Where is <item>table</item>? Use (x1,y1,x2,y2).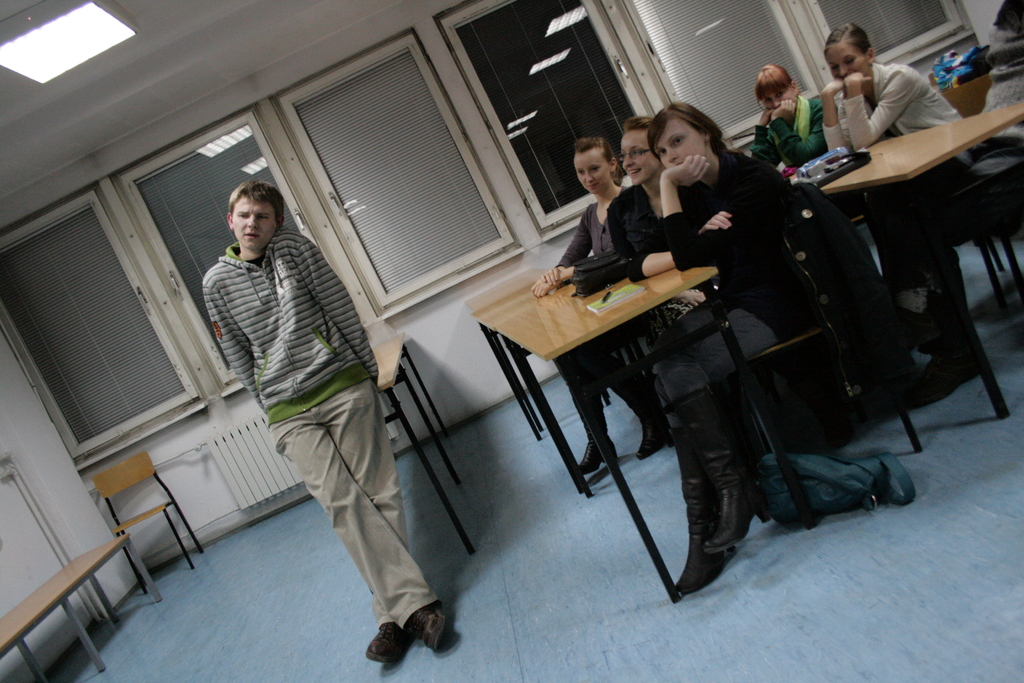
(0,530,165,667).
